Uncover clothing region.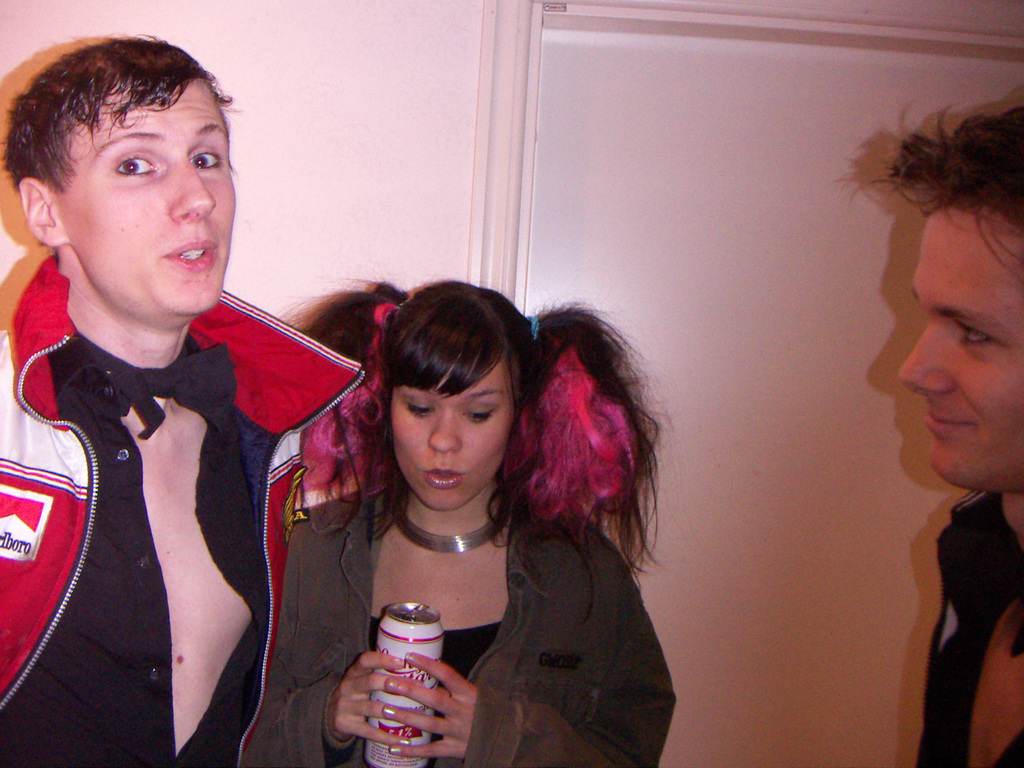
Uncovered: l=4, t=240, r=325, b=765.
